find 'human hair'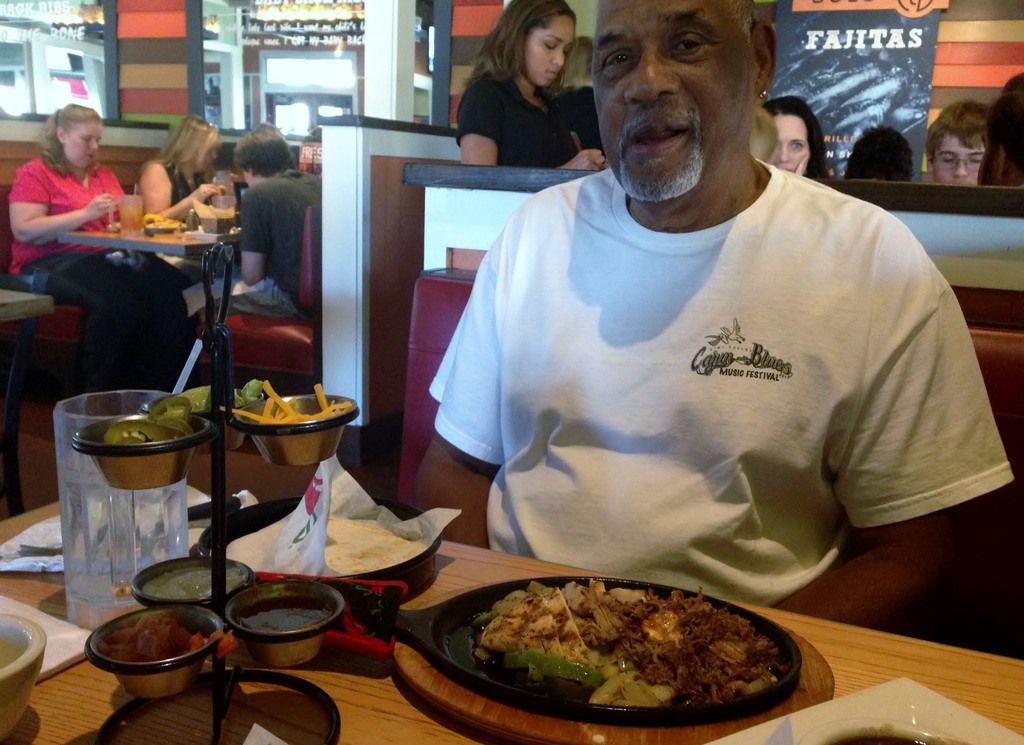
Rect(979, 72, 1023, 191)
